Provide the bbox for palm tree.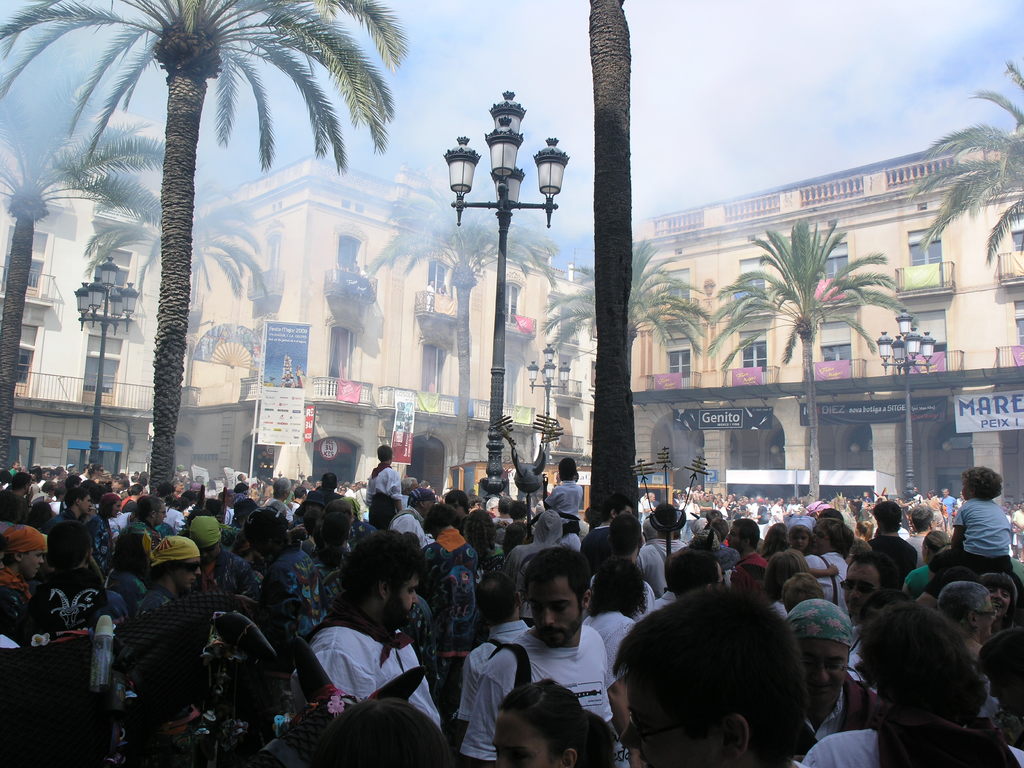
[x1=575, y1=11, x2=655, y2=515].
